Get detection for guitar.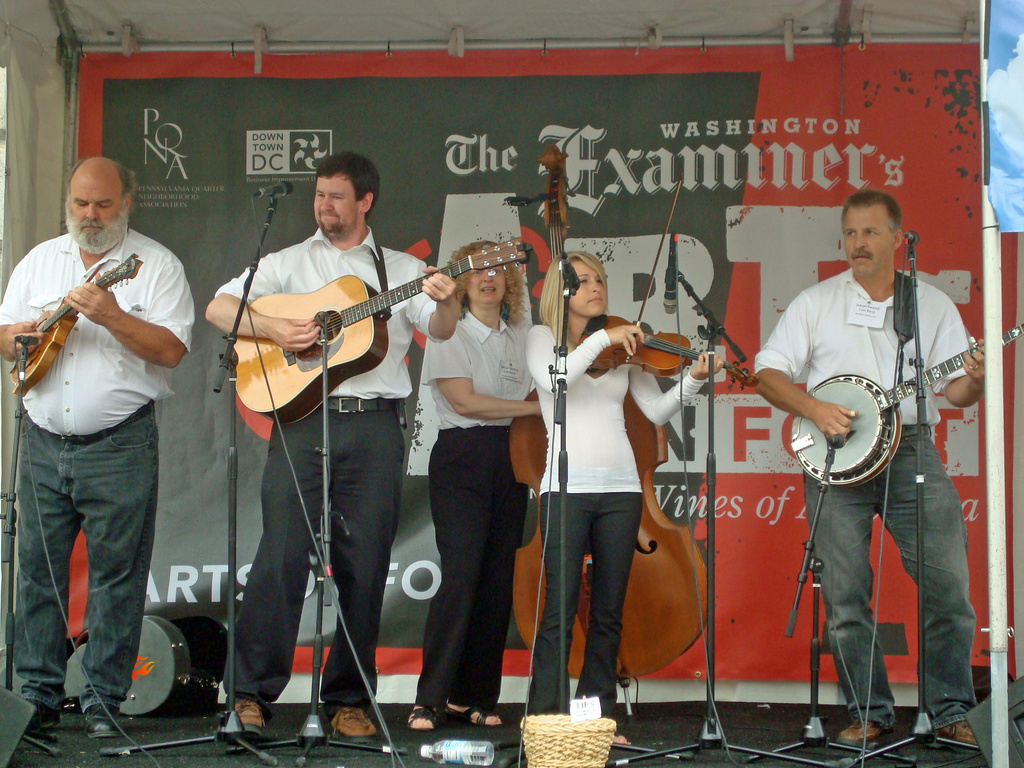
Detection: [x1=0, y1=250, x2=143, y2=388].
